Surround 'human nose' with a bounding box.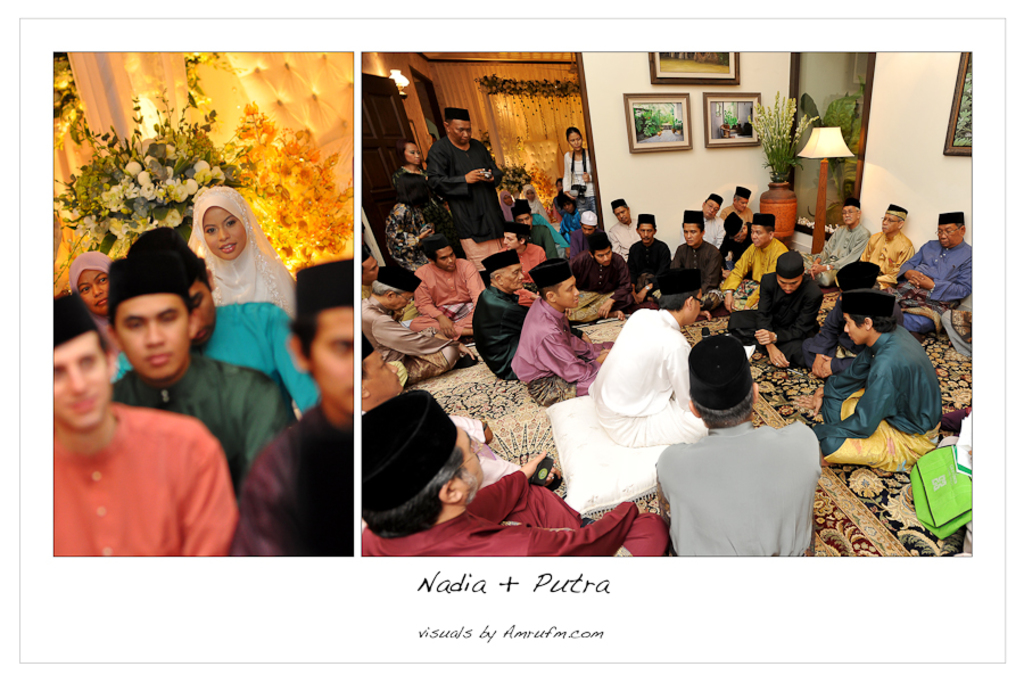
bbox=[90, 285, 96, 301].
